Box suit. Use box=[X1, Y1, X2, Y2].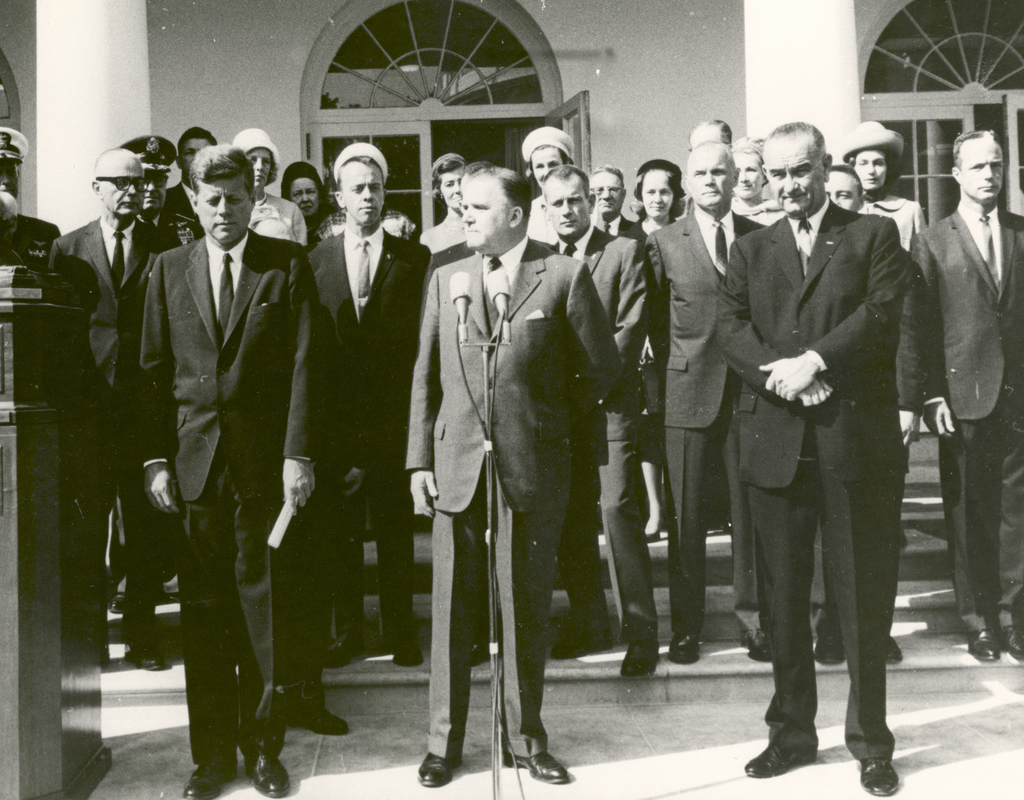
box=[636, 202, 773, 642].
